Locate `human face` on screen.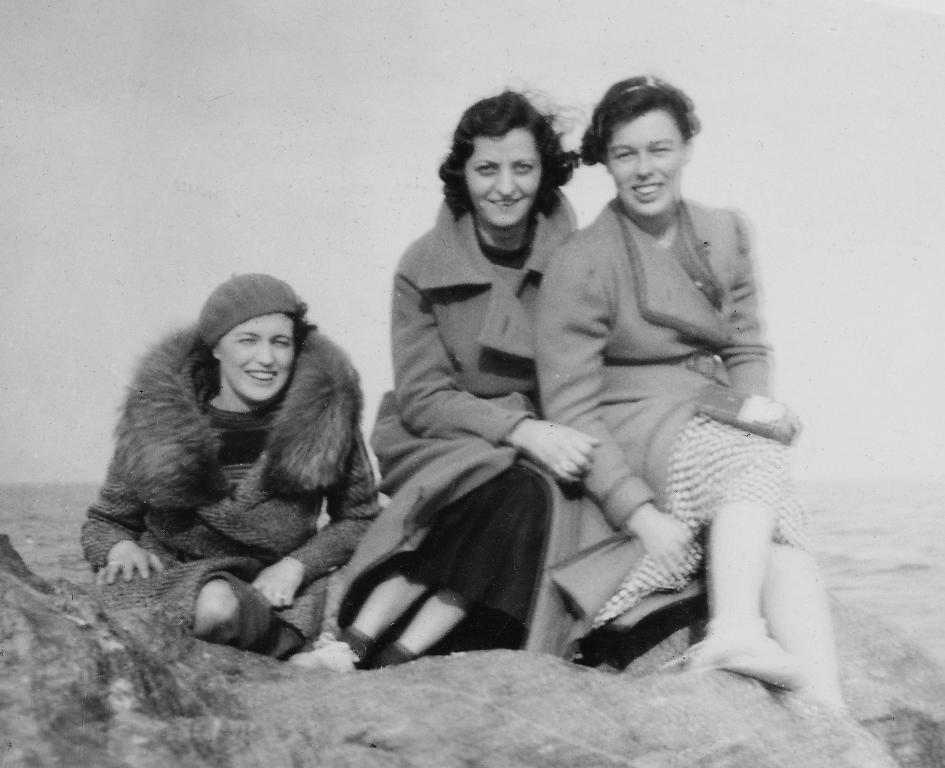
On screen at (219,313,292,403).
